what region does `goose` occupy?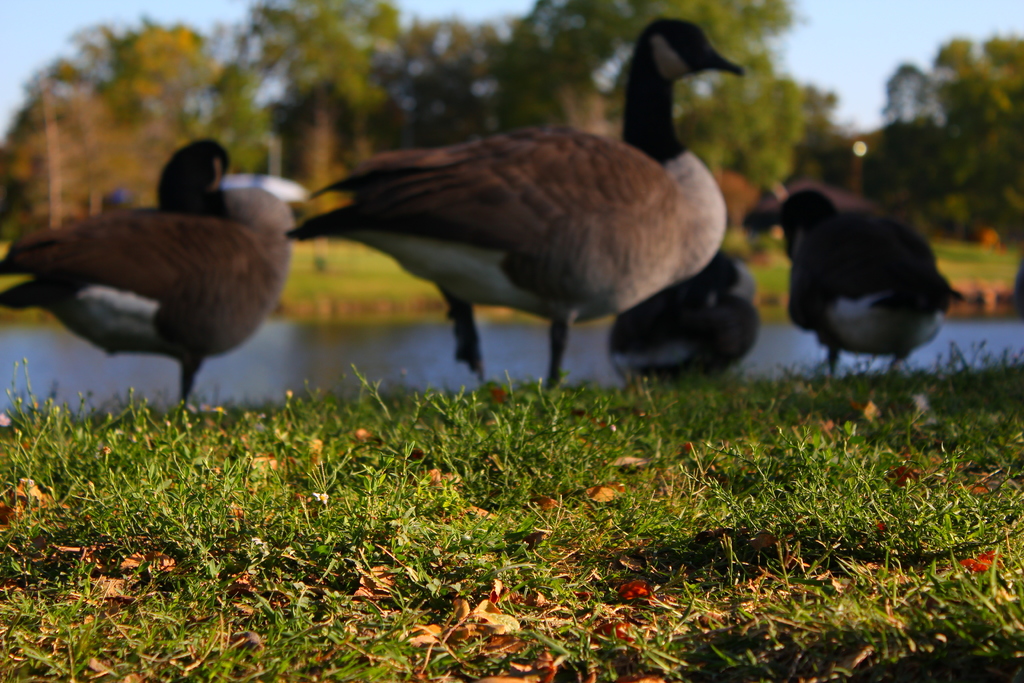
left=283, top=19, right=745, bottom=396.
